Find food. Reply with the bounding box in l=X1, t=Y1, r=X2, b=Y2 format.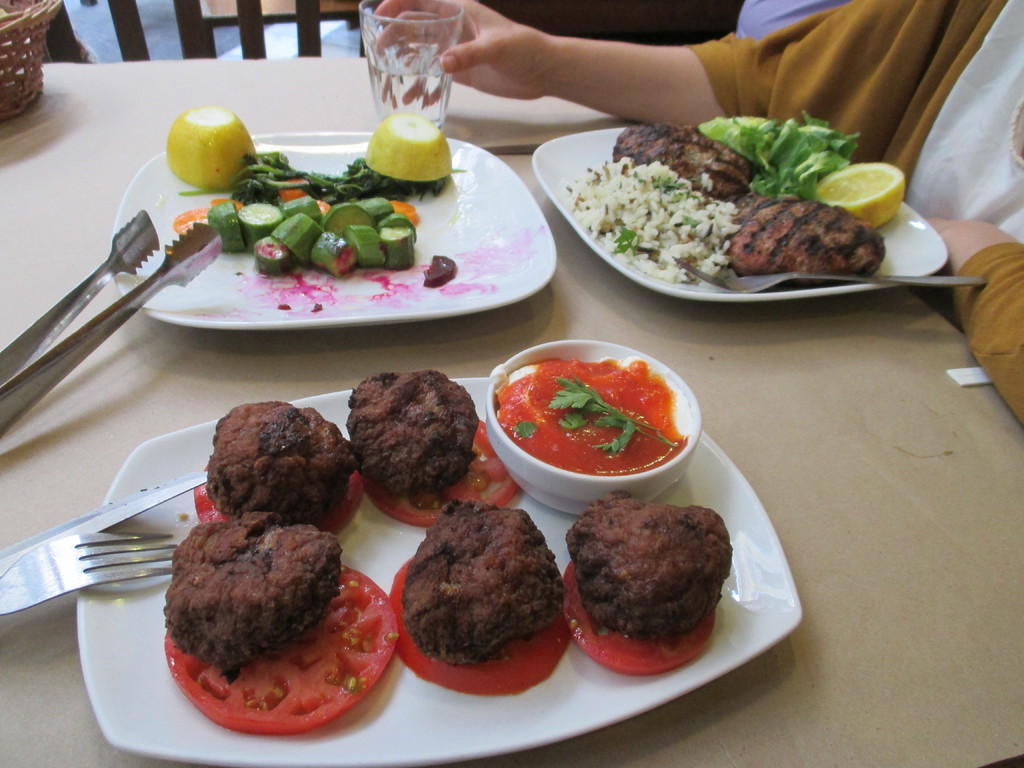
l=564, t=506, r=724, b=662.
